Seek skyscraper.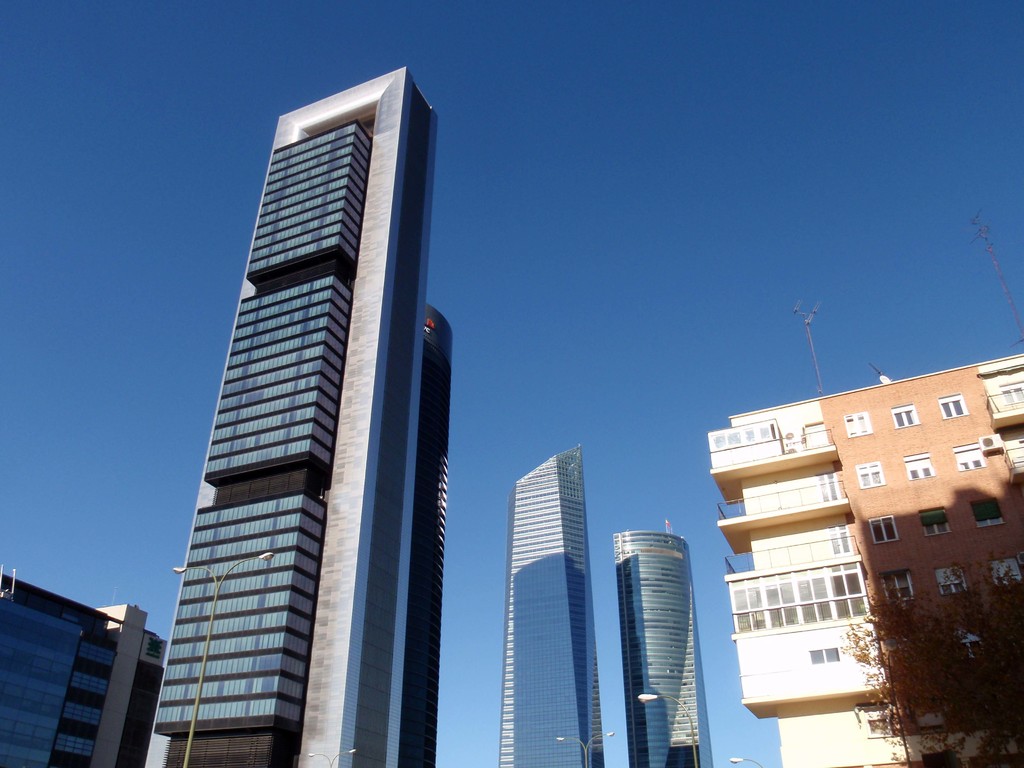
614:515:720:767.
